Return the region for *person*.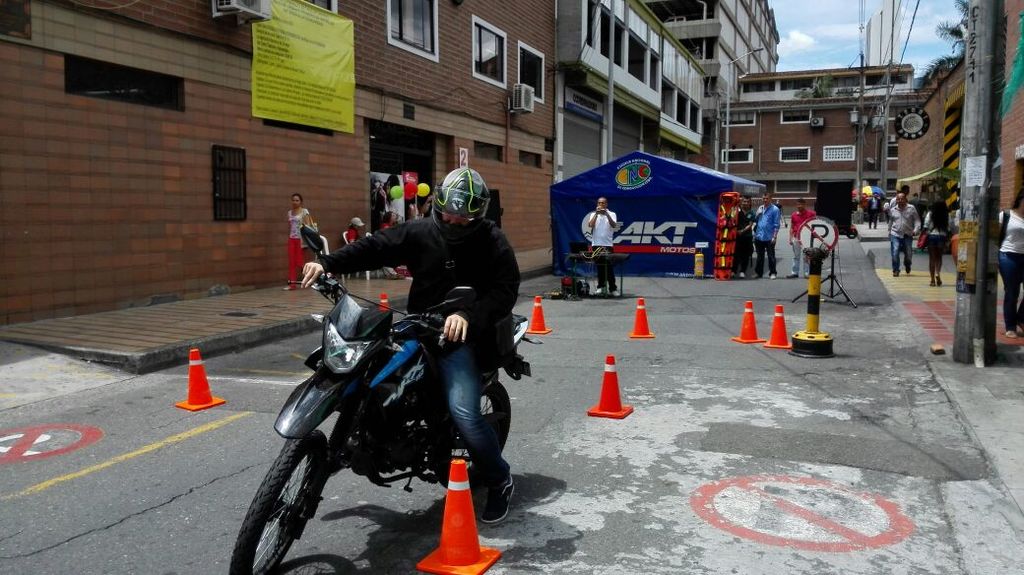
579:195:619:290.
